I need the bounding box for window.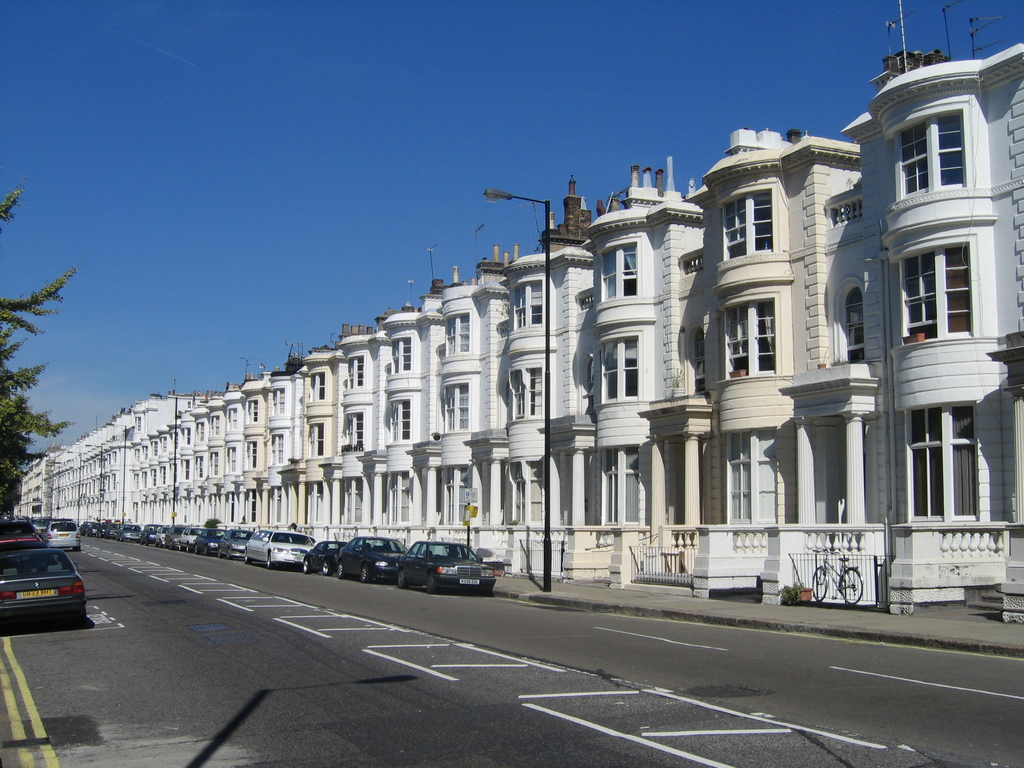
Here it is: [600,336,641,404].
